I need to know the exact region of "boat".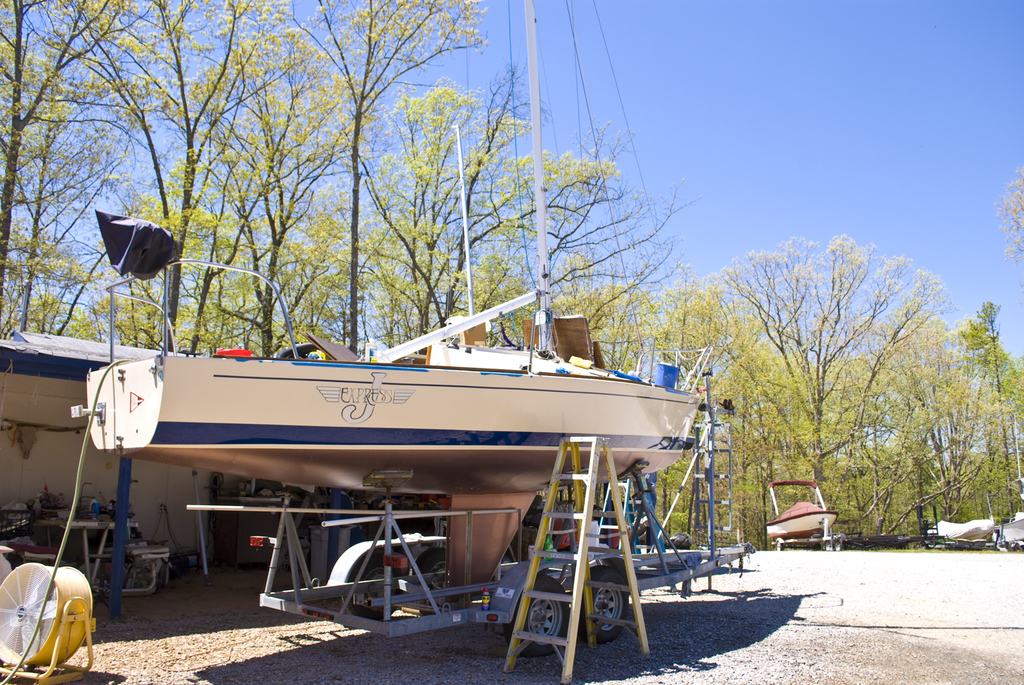
Region: locate(81, 0, 716, 492).
